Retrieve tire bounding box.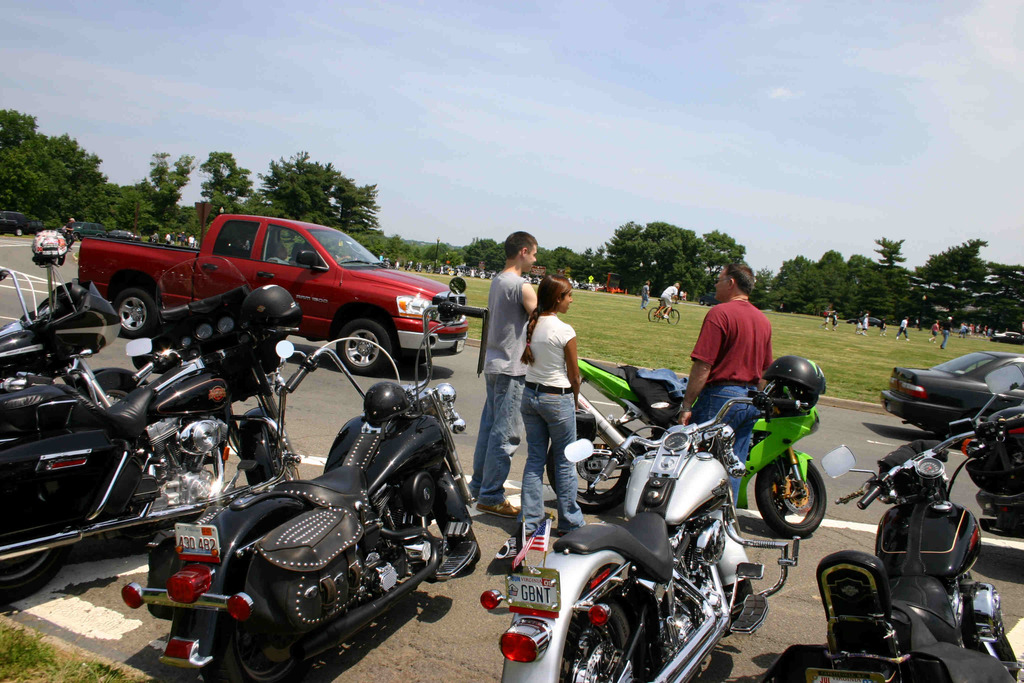
Bounding box: locate(199, 522, 311, 682).
